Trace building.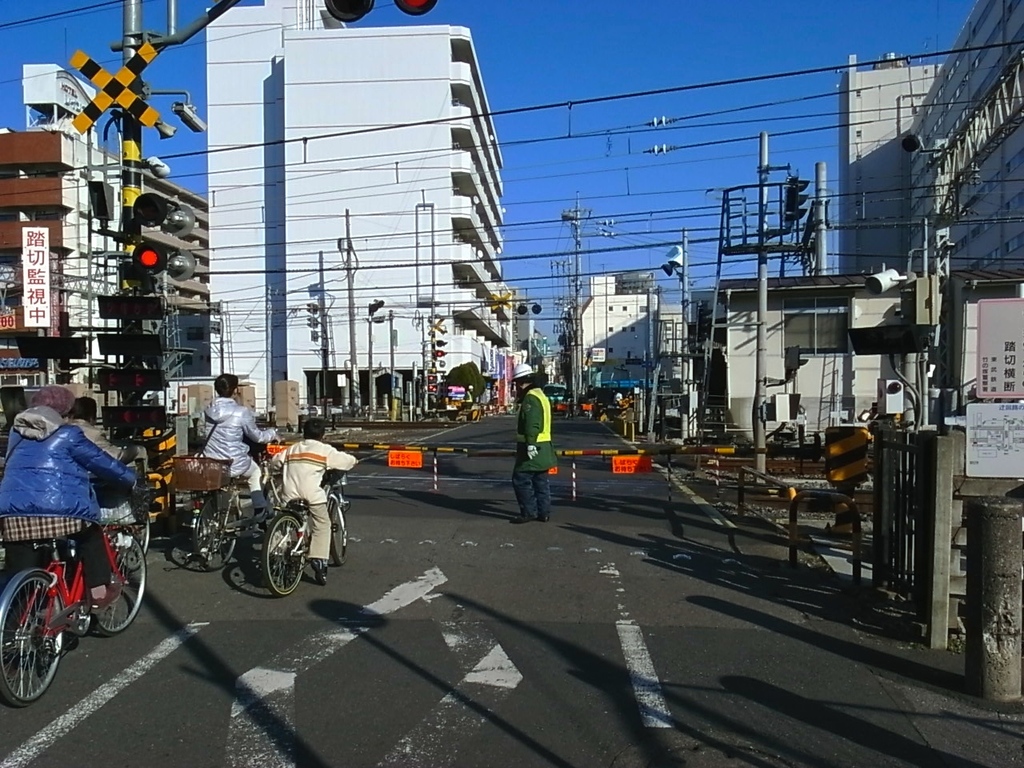
Traced to (left=0, top=66, right=206, bottom=422).
